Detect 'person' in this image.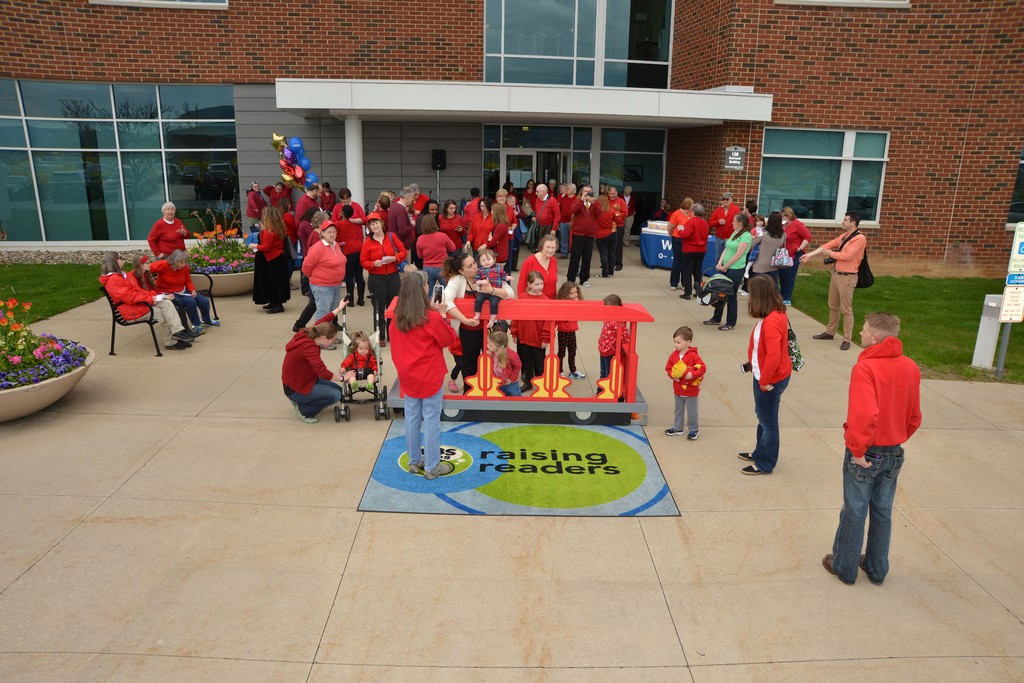
Detection: (left=745, top=269, right=789, bottom=481).
